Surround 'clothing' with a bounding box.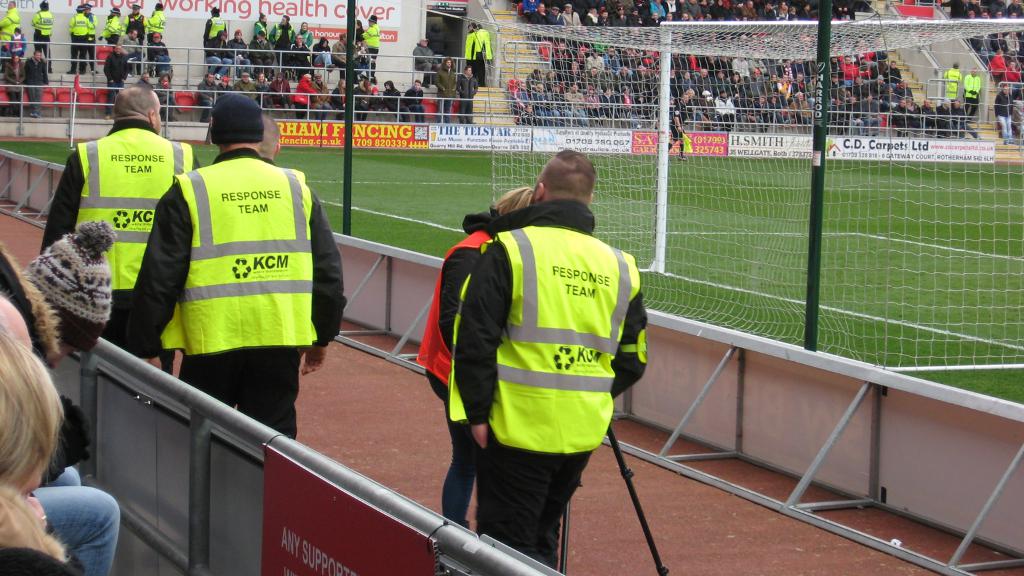
[274,23,297,54].
